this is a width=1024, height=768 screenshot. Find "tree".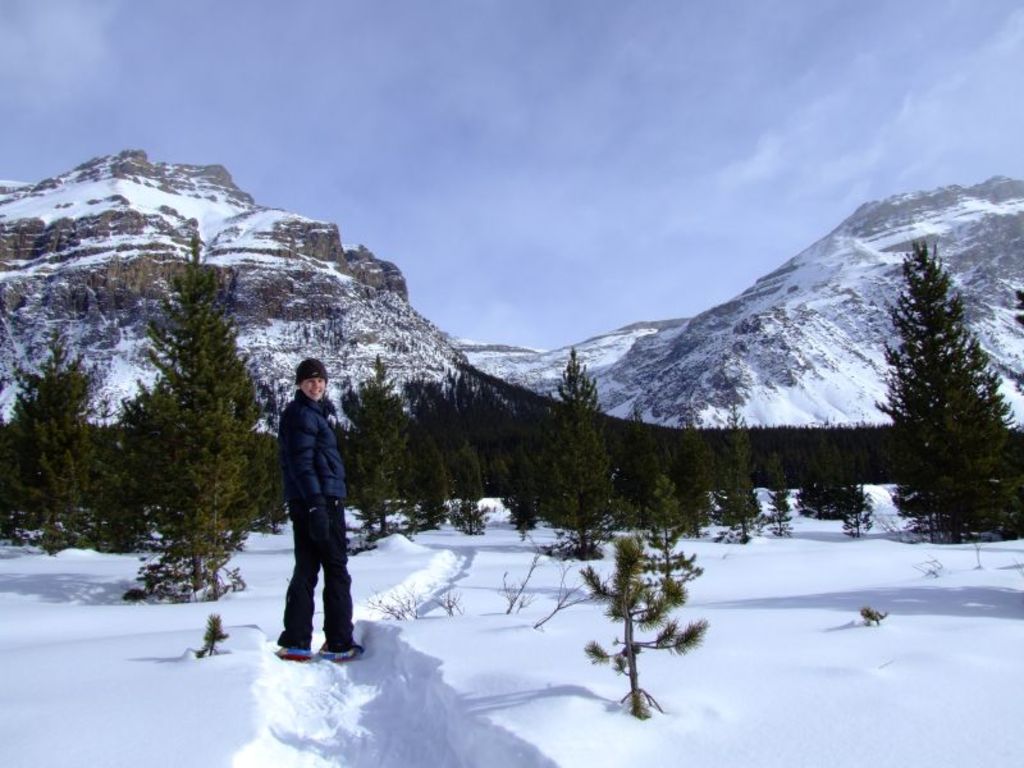
Bounding box: detection(152, 407, 251, 608).
